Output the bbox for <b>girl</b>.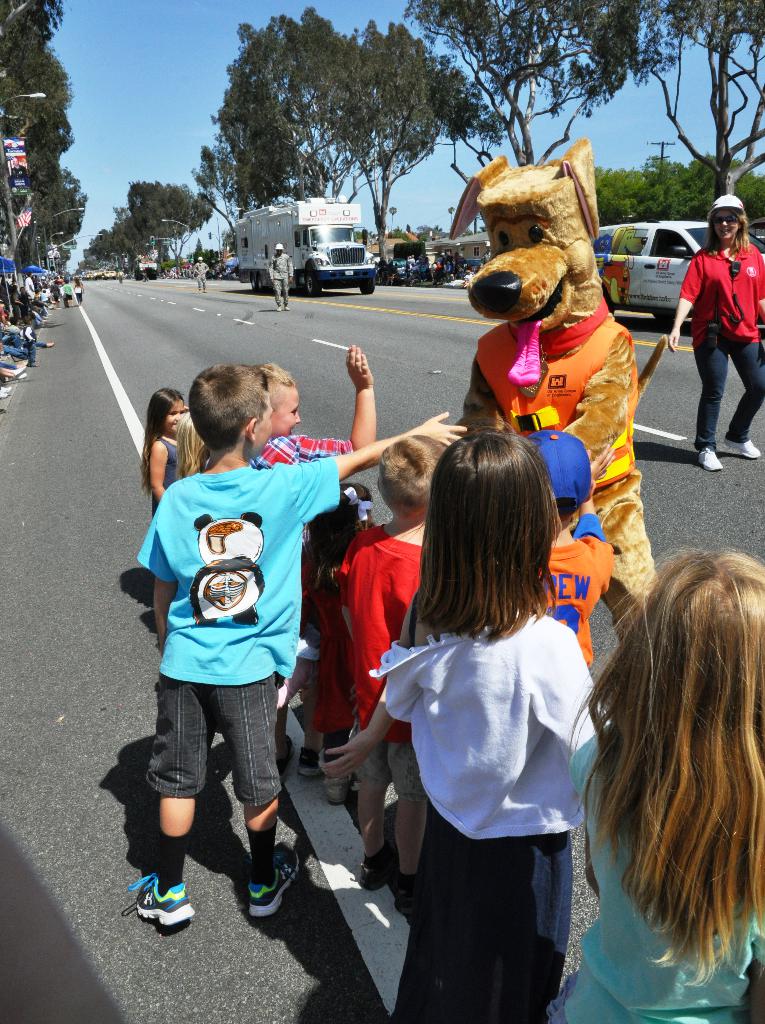
crop(668, 193, 764, 475).
